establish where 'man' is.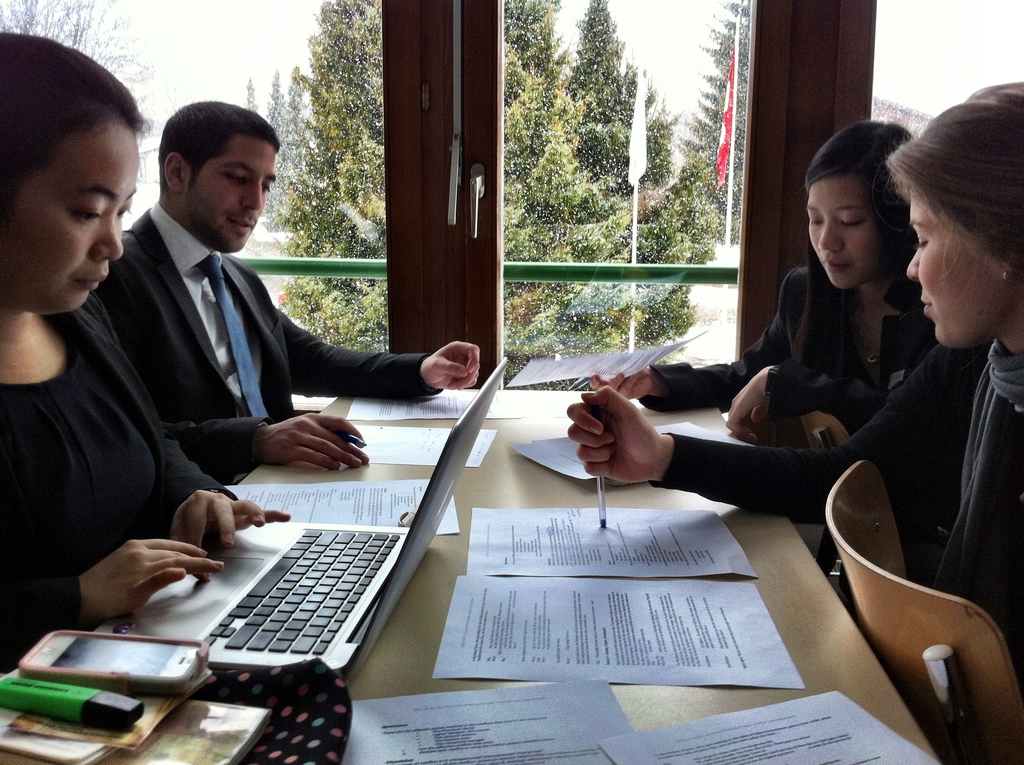
Established at (left=99, top=101, right=481, bottom=474).
